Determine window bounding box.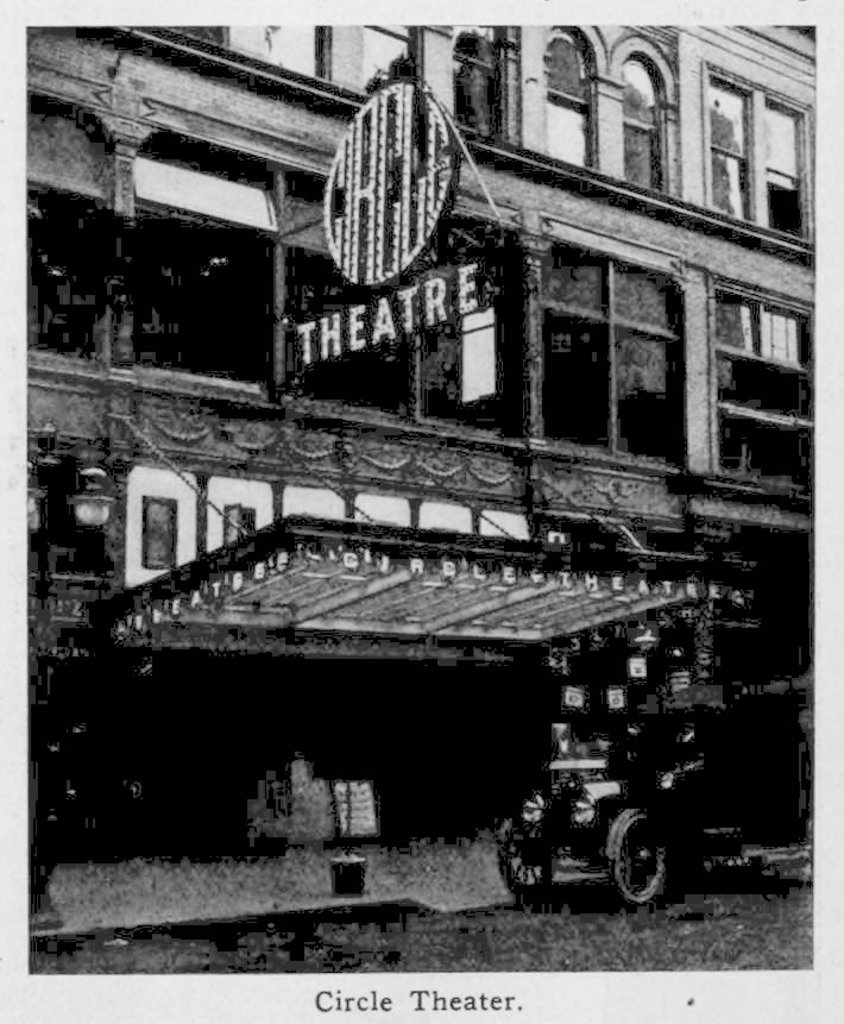
Determined: (363, 20, 417, 99).
